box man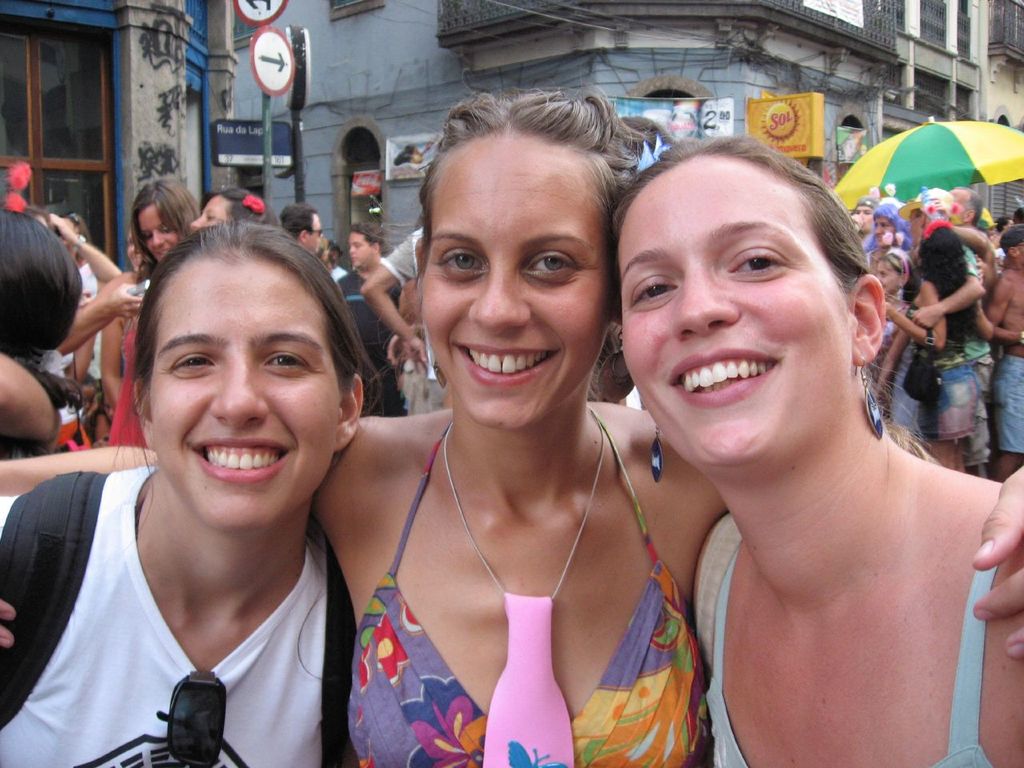
<region>278, 203, 323, 252</region>
